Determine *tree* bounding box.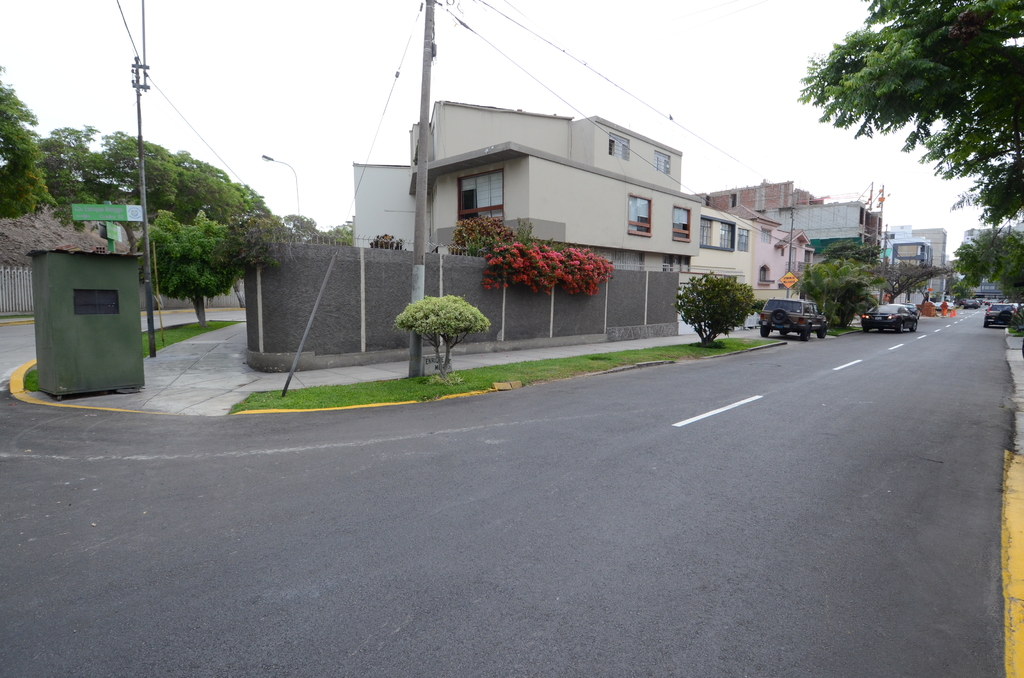
Determined: bbox(669, 272, 765, 348).
